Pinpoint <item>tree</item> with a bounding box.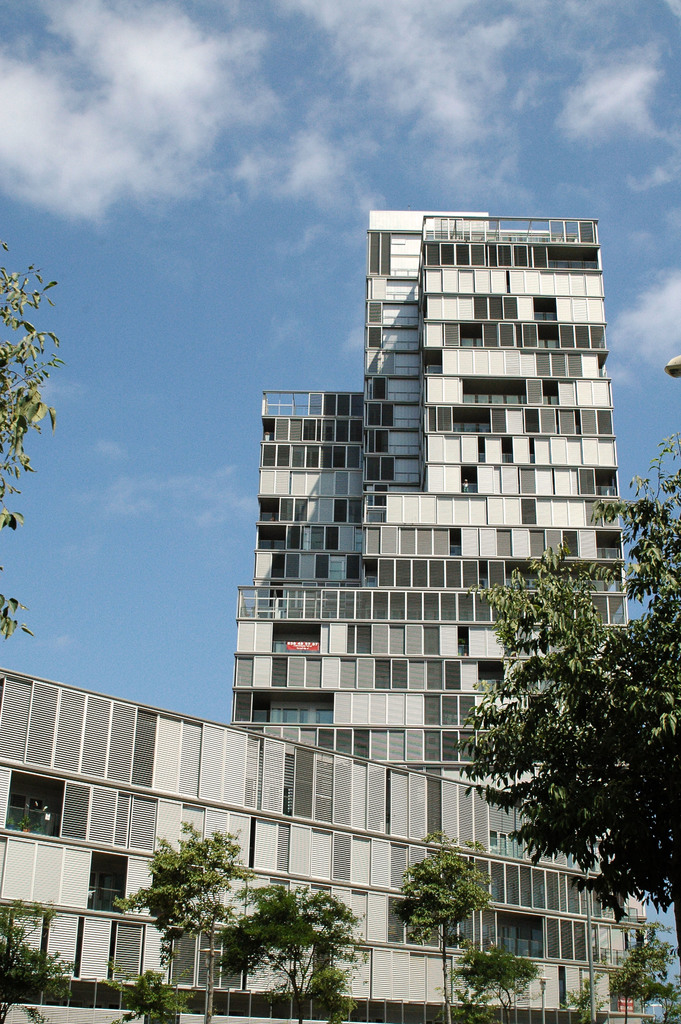
[x1=557, y1=970, x2=621, y2=1023].
